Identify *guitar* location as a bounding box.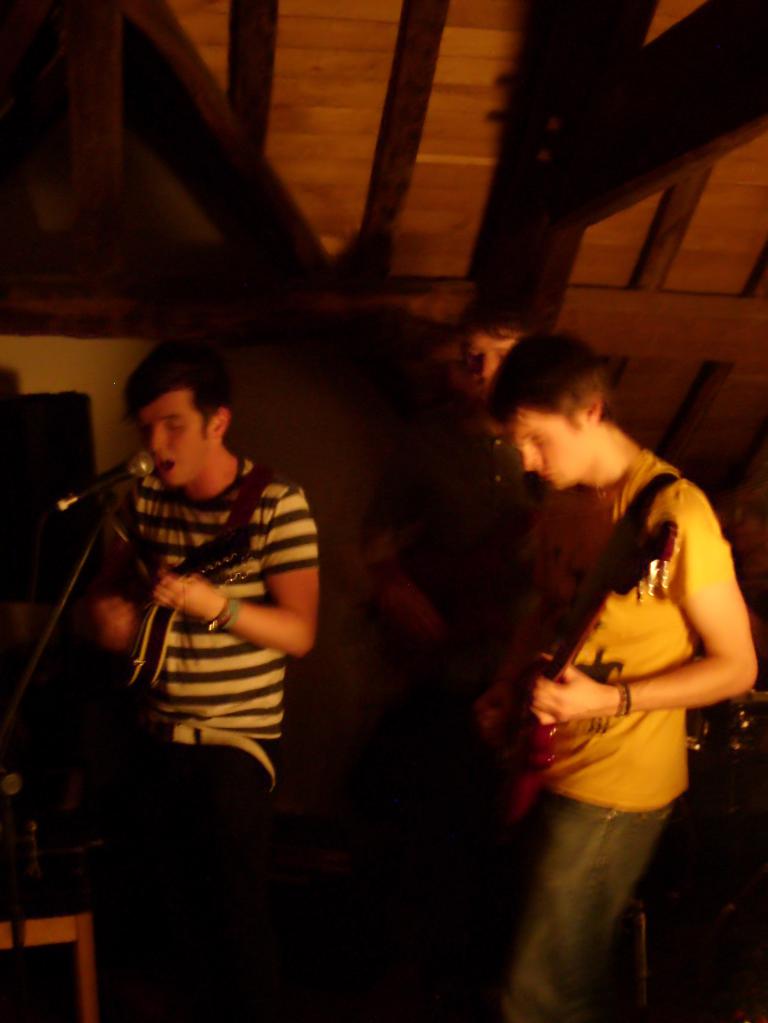
443 476 684 825.
